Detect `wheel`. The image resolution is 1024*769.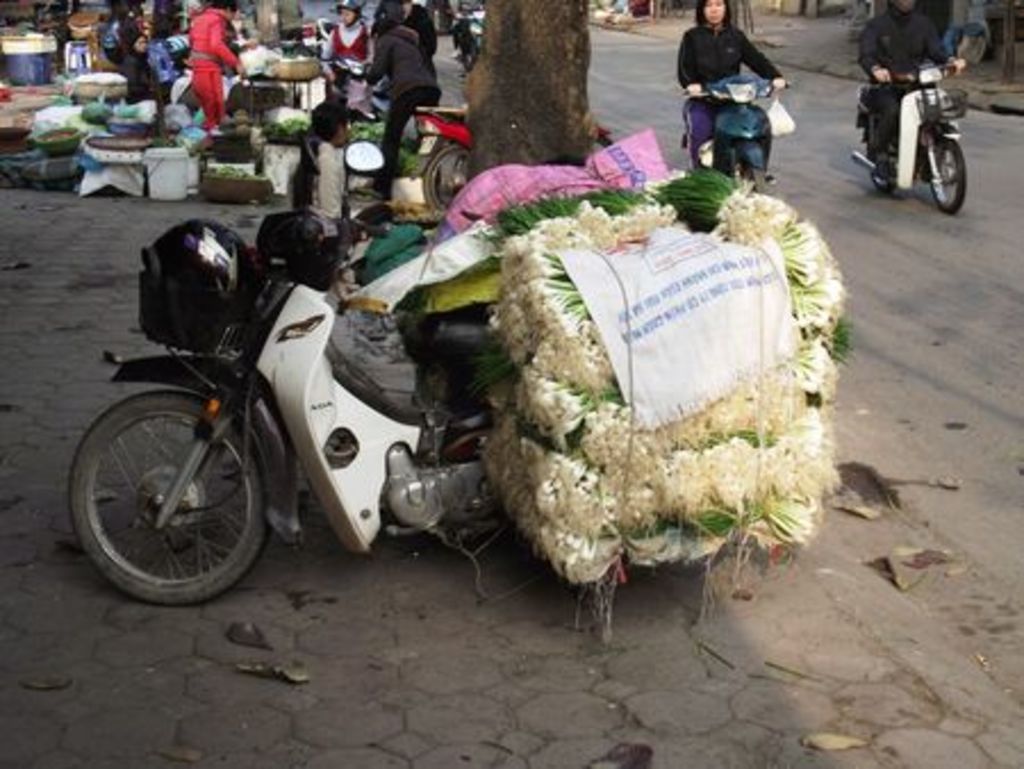
crop(735, 157, 769, 196).
